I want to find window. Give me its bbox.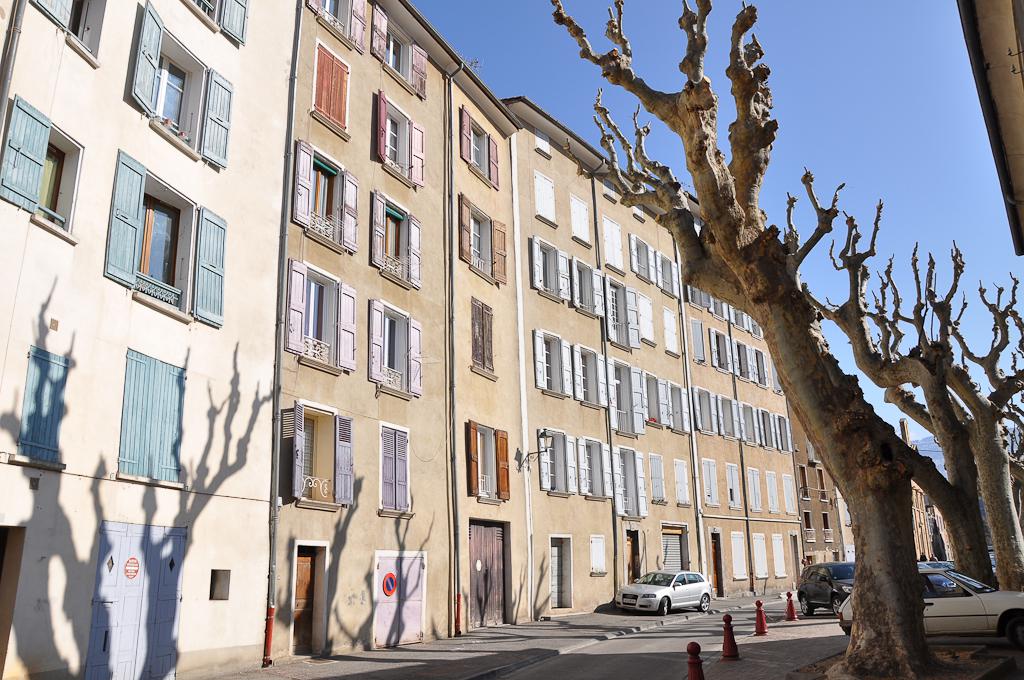
region(179, 0, 248, 51).
